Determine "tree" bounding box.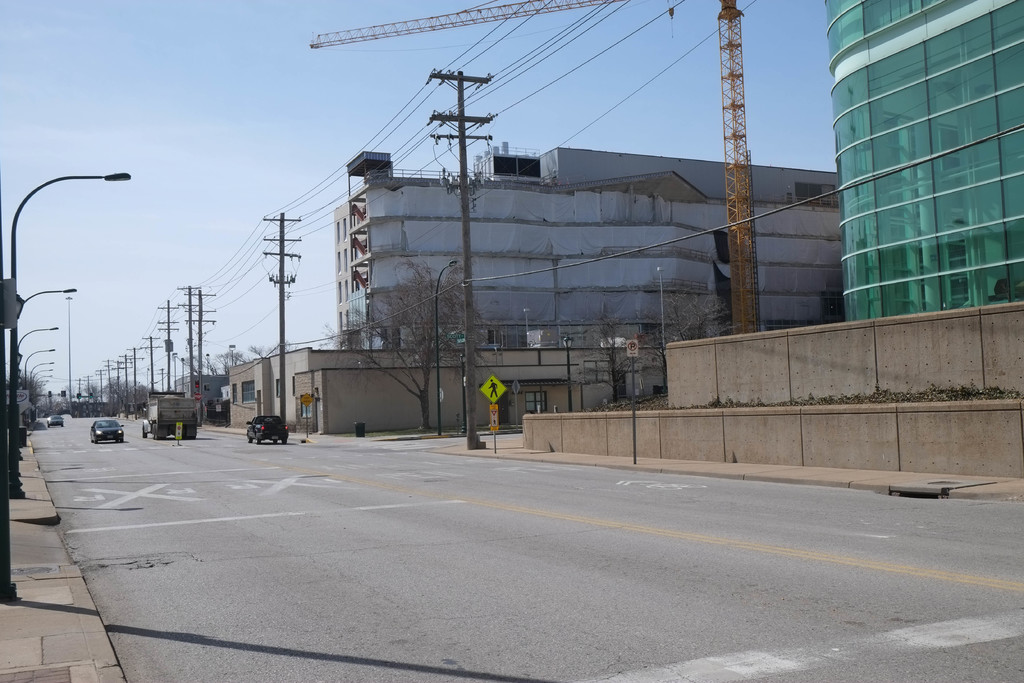
Determined: box=[567, 303, 634, 406].
